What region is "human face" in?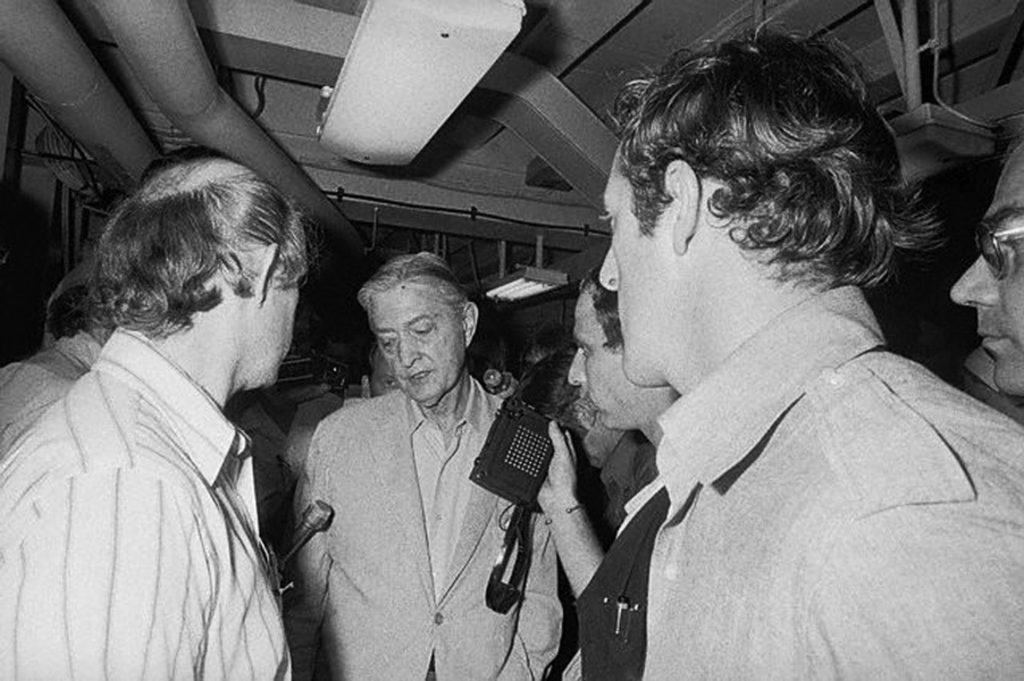
x1=948 y1=137 x2=1023 y2=392.
